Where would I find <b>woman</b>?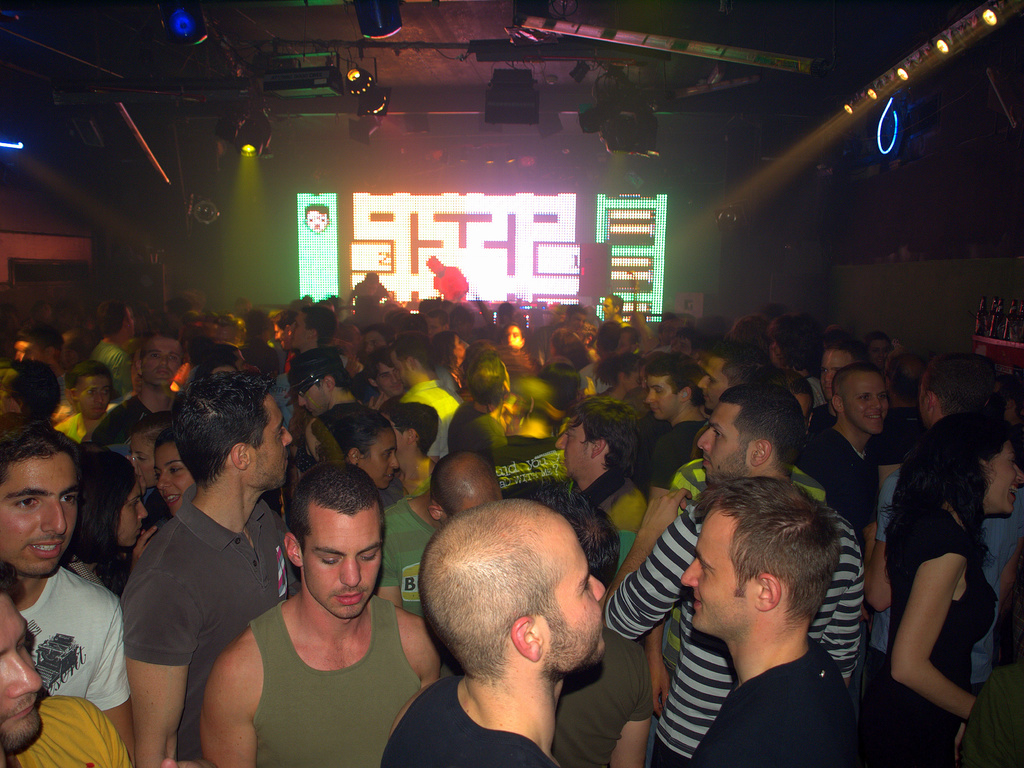
At {"left": 590, "top": 351, "right": 639, "bottom": 407}.
